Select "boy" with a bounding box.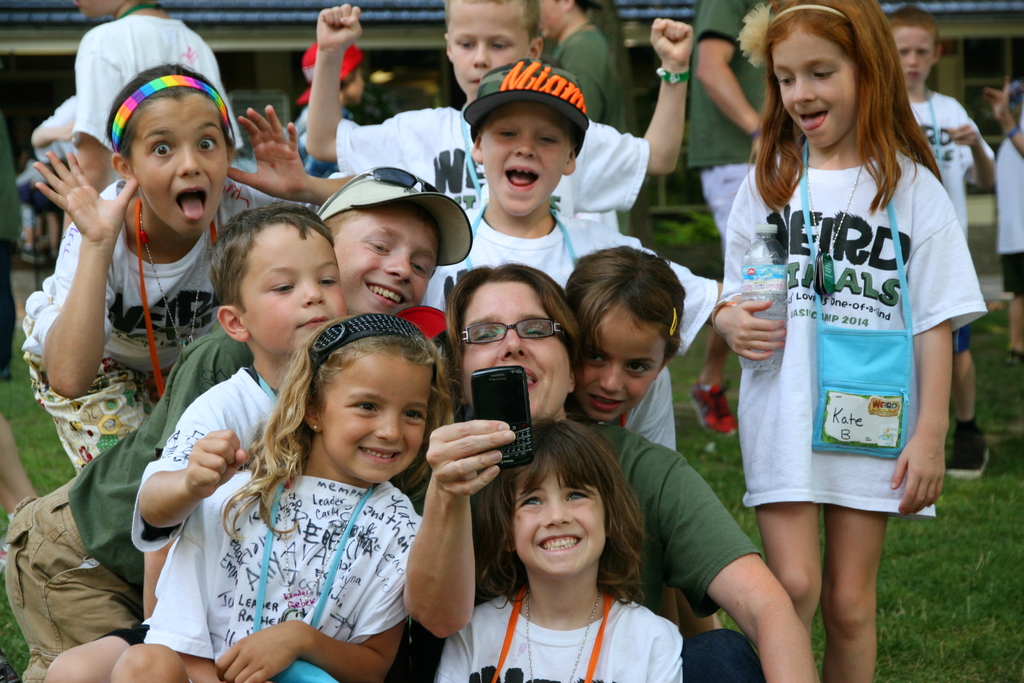
left=44, top=208, right=346, bottom=682.
